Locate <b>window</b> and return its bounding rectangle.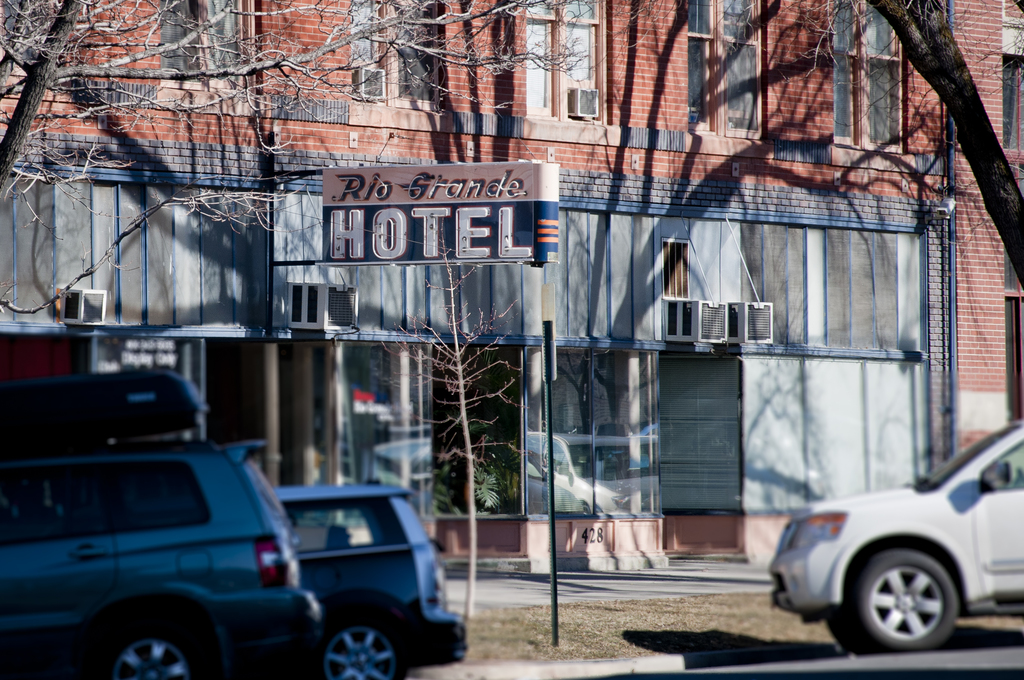
[355,0,437,99].
